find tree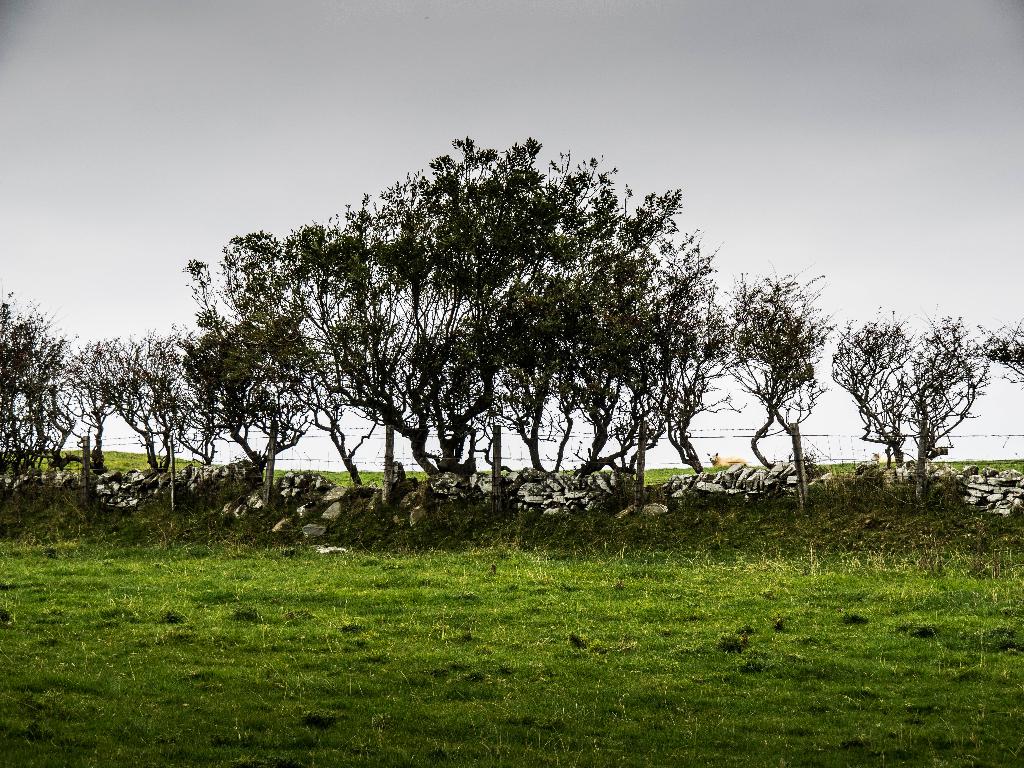
l=837, t=294, r=989, b=502
